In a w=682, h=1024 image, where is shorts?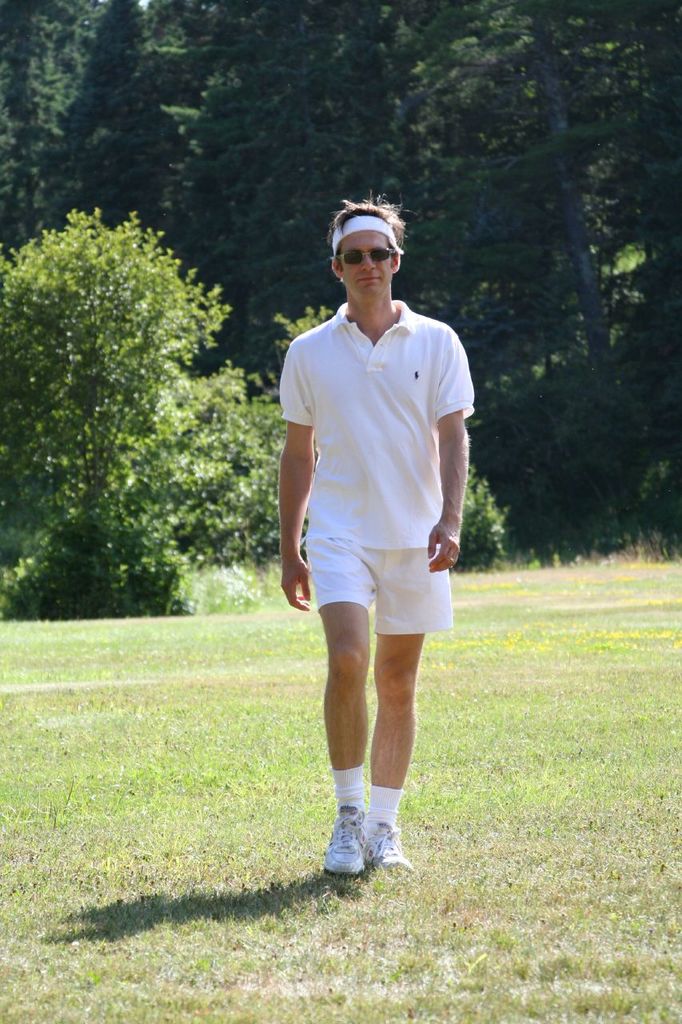
(287,528,462,626).
